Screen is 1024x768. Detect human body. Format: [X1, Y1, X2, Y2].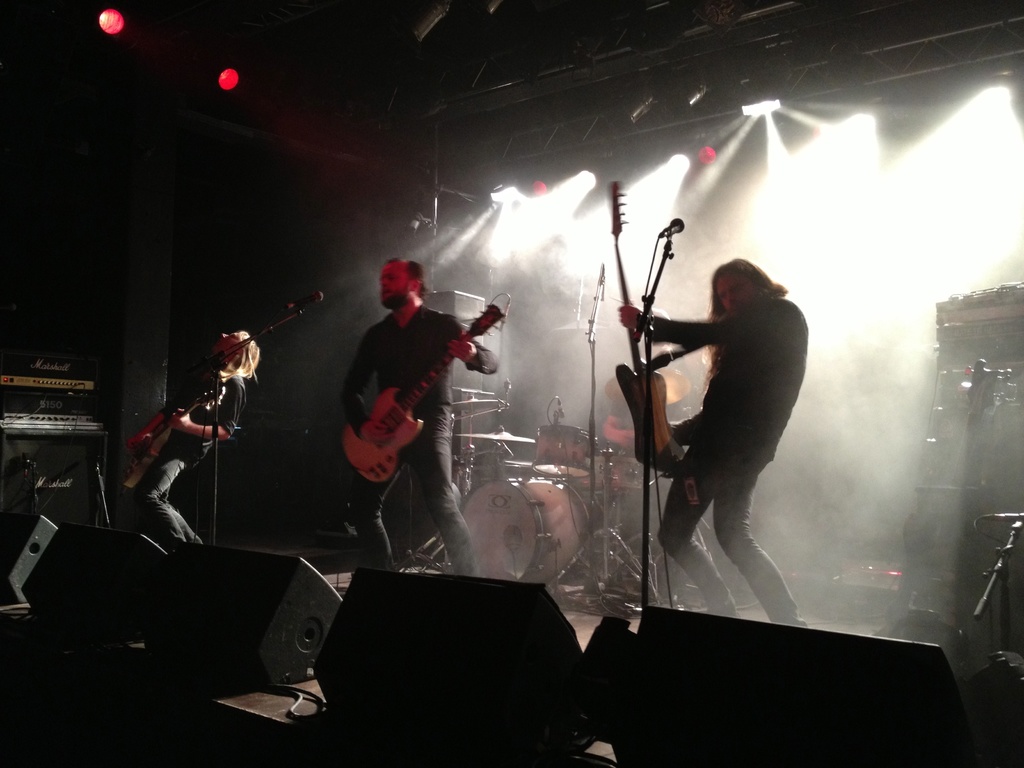
[621, 257, 810, 630].
